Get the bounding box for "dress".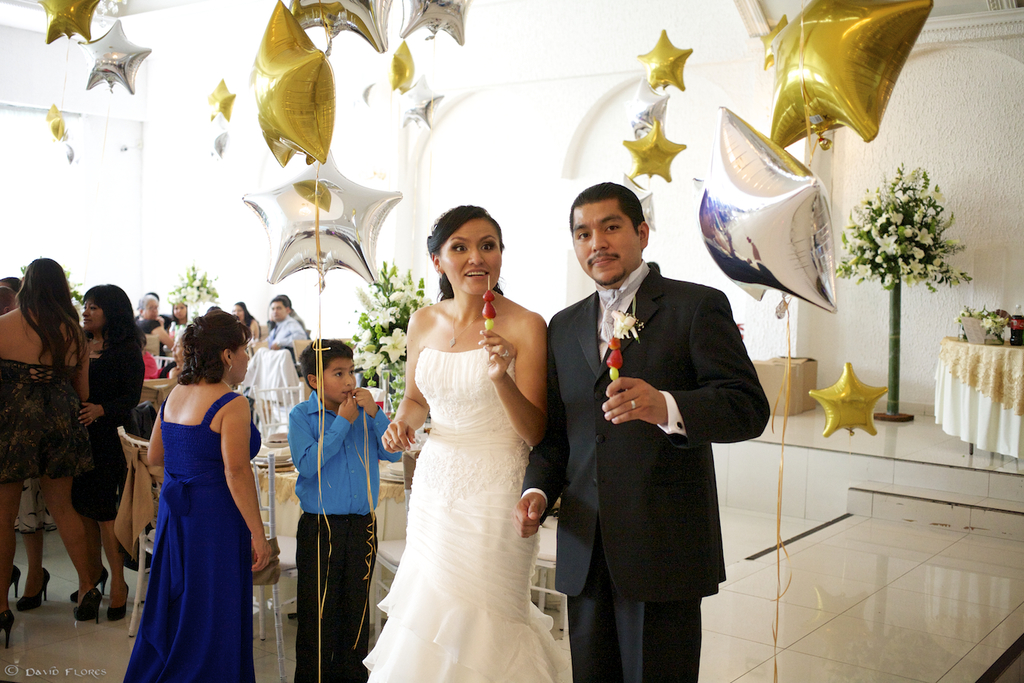
(left=0, top=357, right=95, bottom=482).
